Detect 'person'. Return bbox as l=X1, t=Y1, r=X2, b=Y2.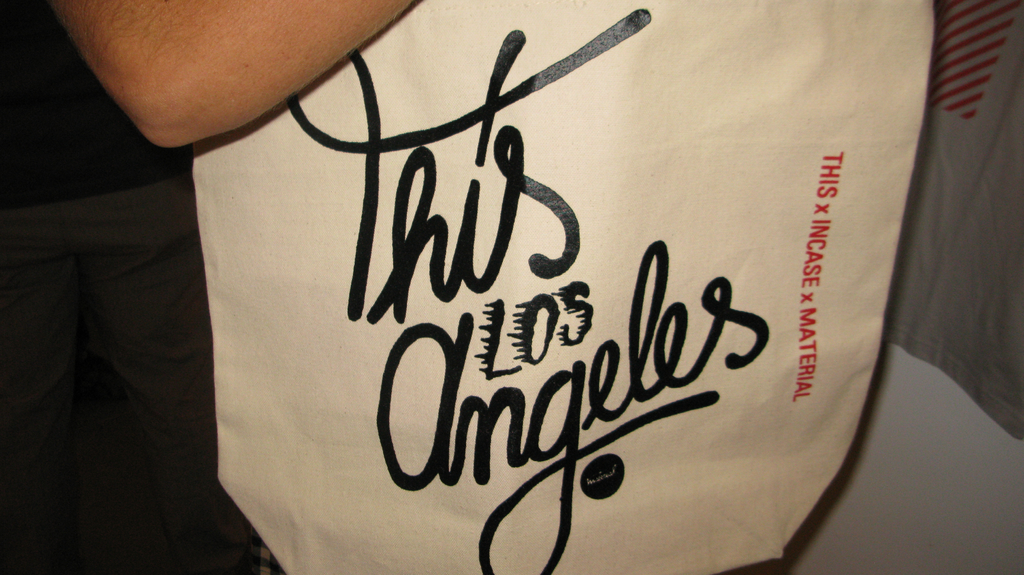
l=0, t=0, r=268, b=571.
